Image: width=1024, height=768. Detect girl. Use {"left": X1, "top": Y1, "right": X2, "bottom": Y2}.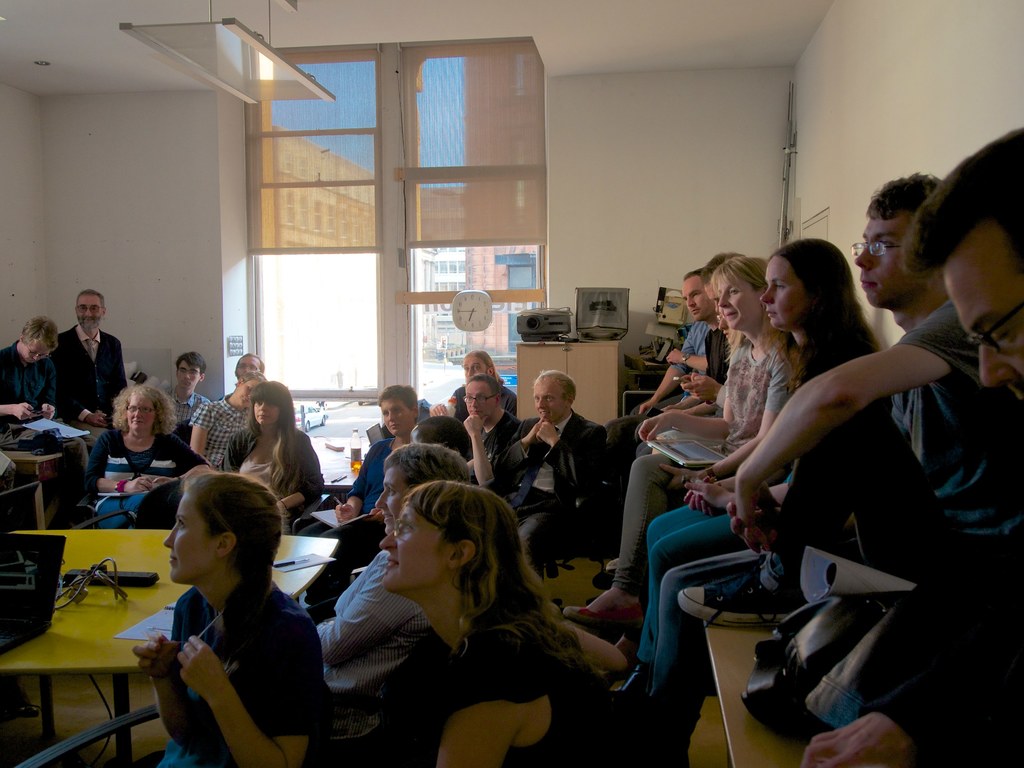
{"left": 123, "top": 474, "right": 323, "bottom": 767}.
